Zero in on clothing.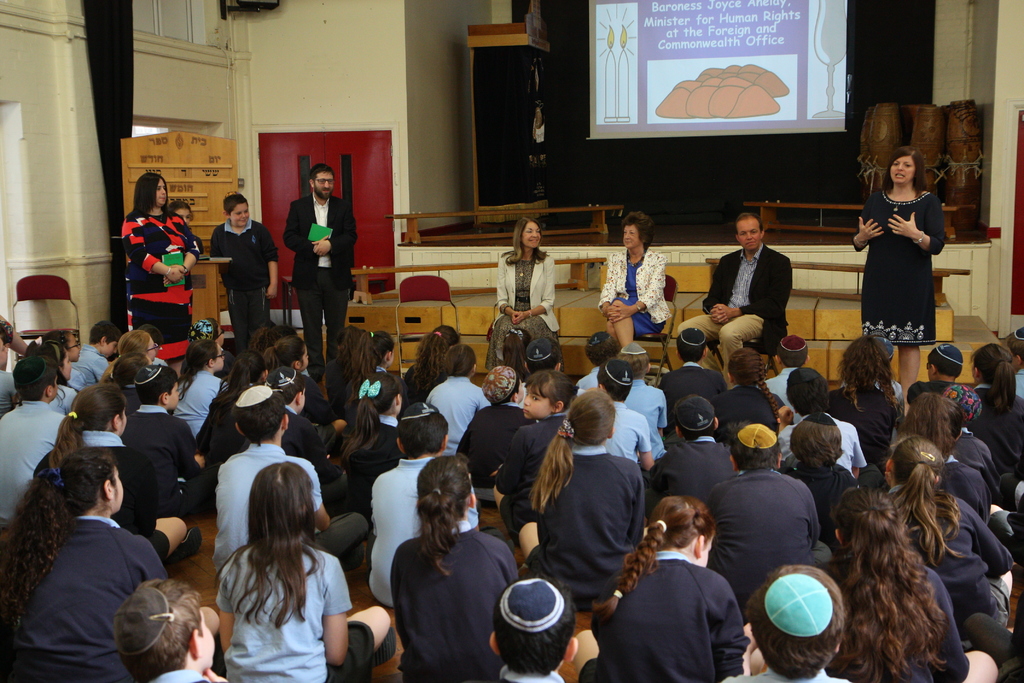
Zeroed in: bbox(122, 210, 199, 357).
